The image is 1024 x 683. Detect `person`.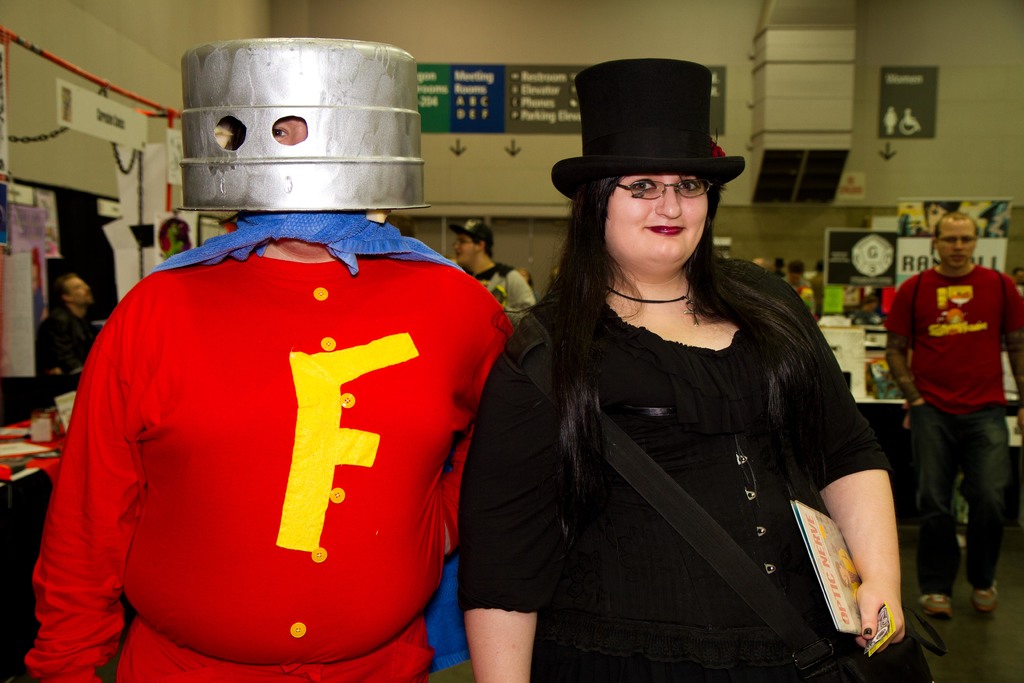
Detection: (26, 35, 511, 682).
